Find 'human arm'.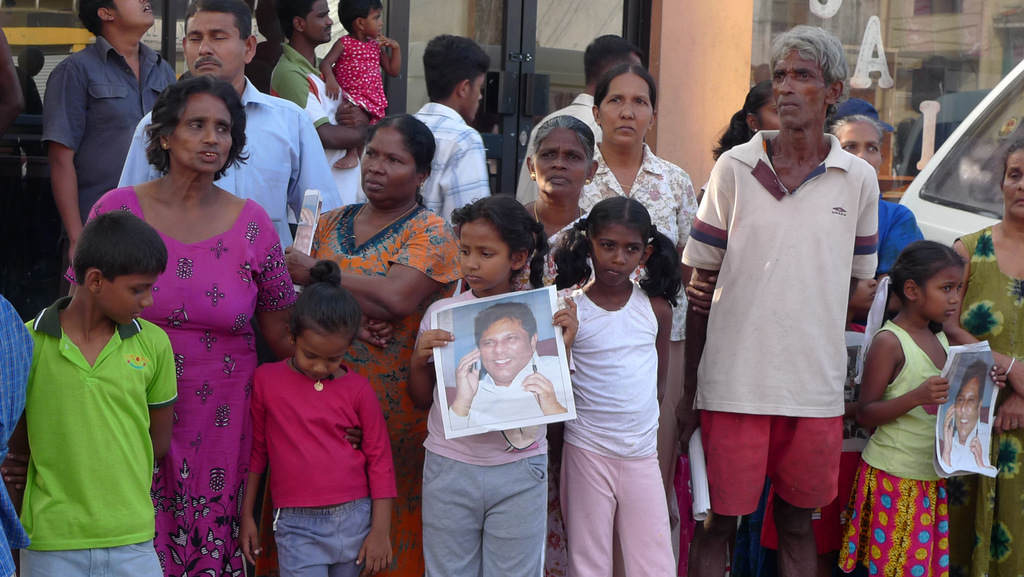
bbox=(321, 36, 346, 102).
